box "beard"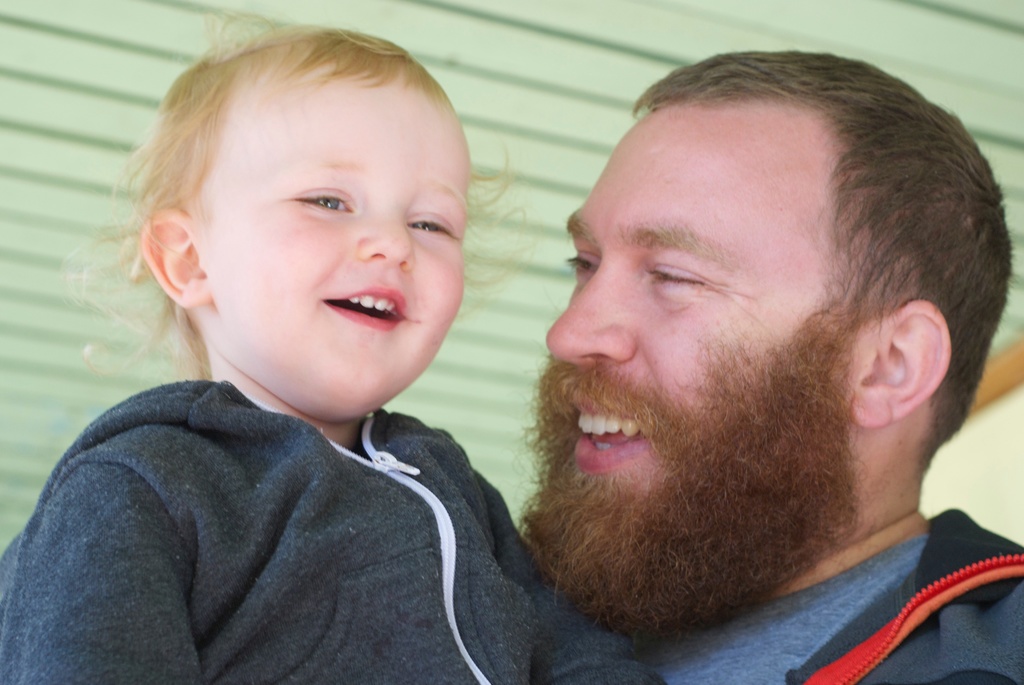
detection(548, 253, 943, 633)
